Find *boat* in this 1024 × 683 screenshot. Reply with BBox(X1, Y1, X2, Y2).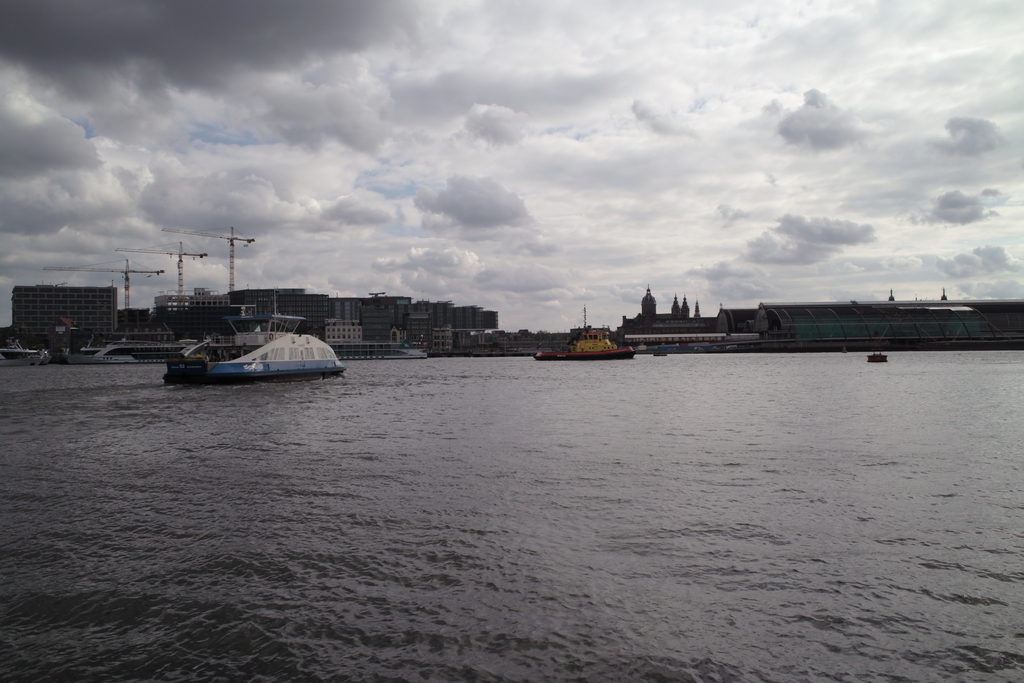
BBox(1, 342, 45, 363).
